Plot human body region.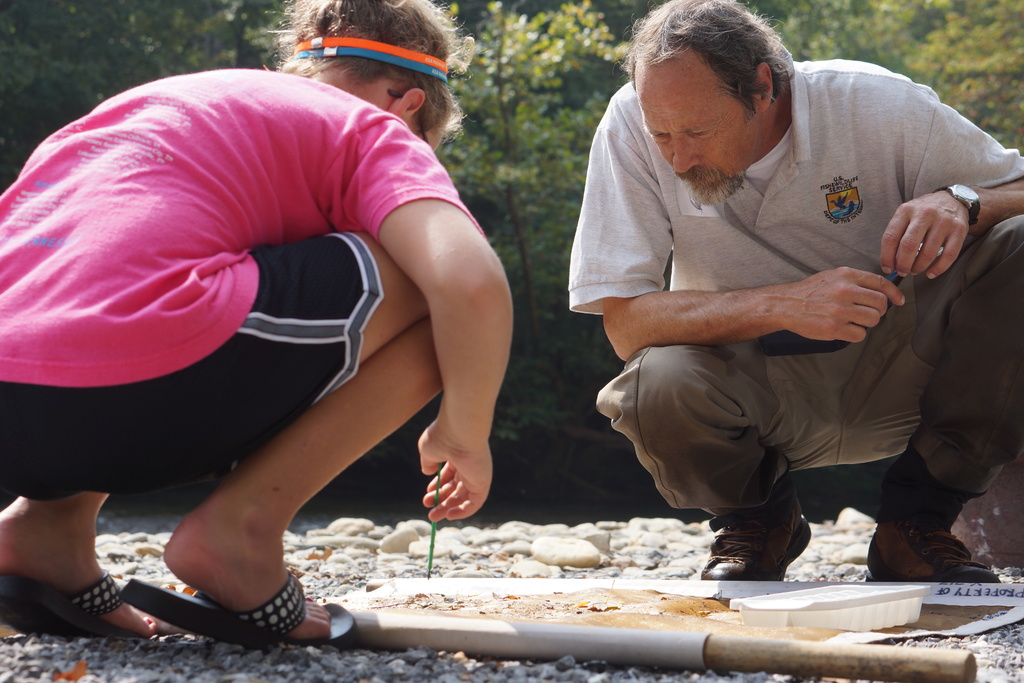
Plotted at Rect(572, 3, 1023, 580).
